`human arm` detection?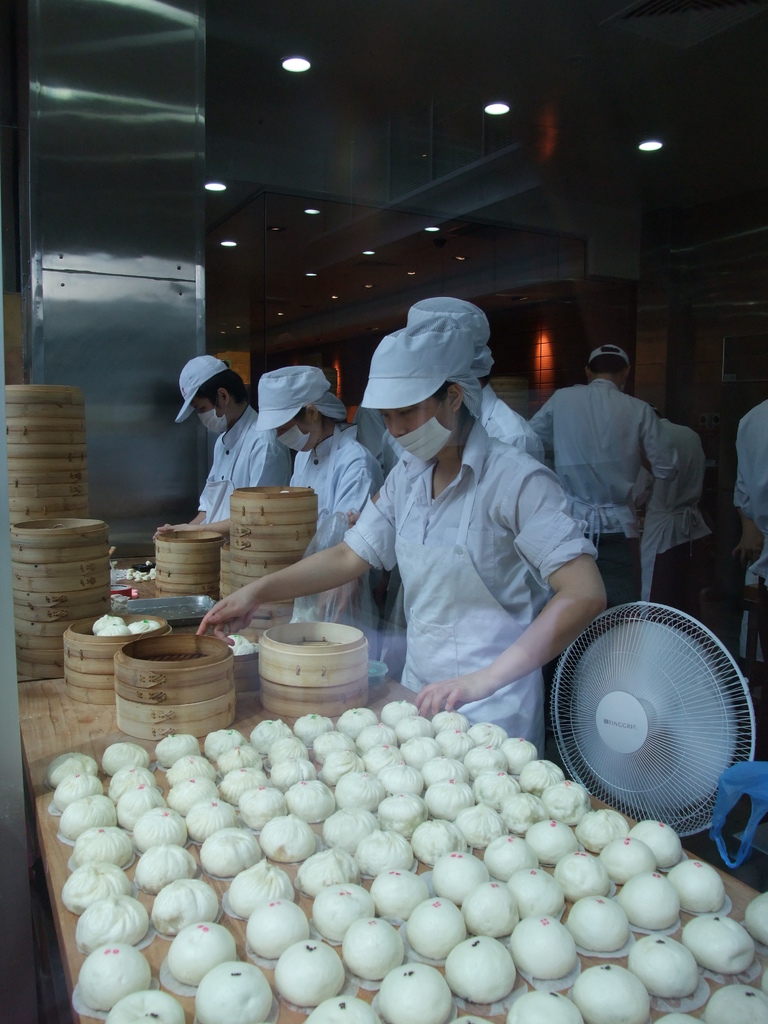
BBox(195, 468, 394, 642)
